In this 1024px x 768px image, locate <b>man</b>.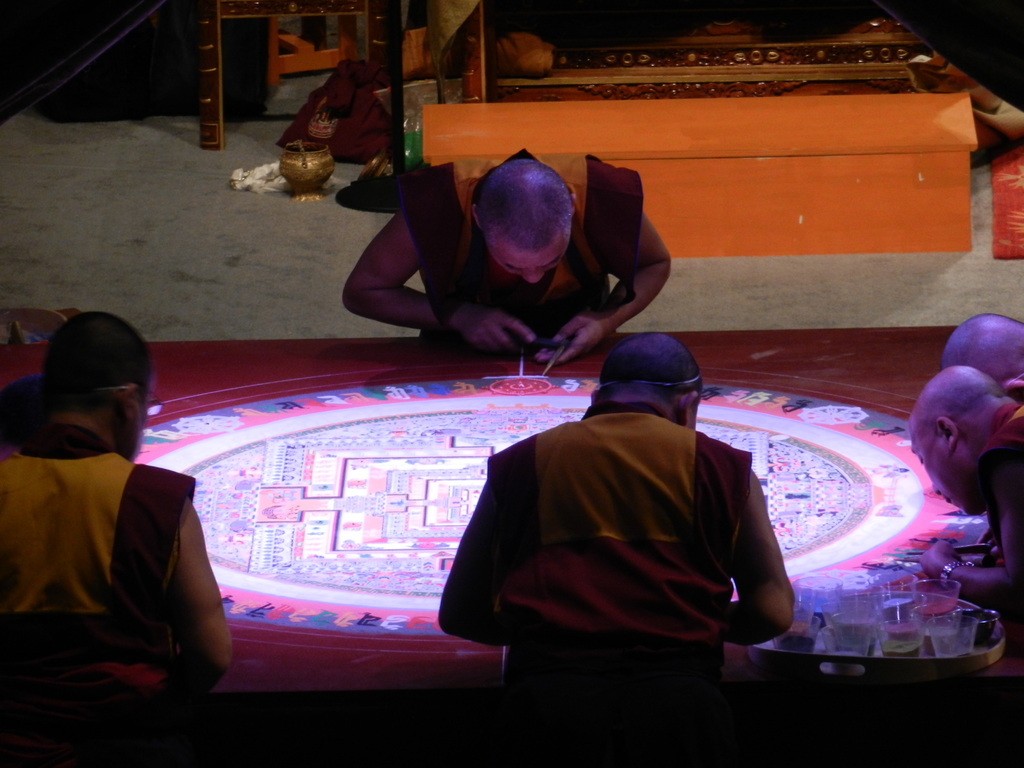
Bounding box: locate(432, 332, 800, 767).
